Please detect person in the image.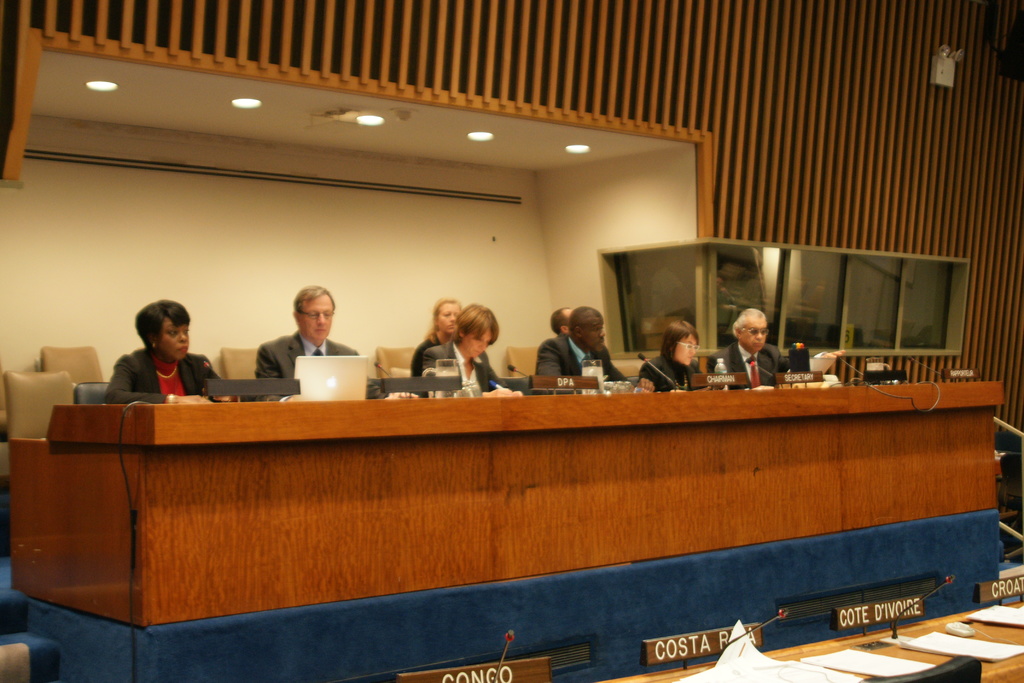
{"x1": 257, "y1": 284, "x2": 388, "y2": 404}.
